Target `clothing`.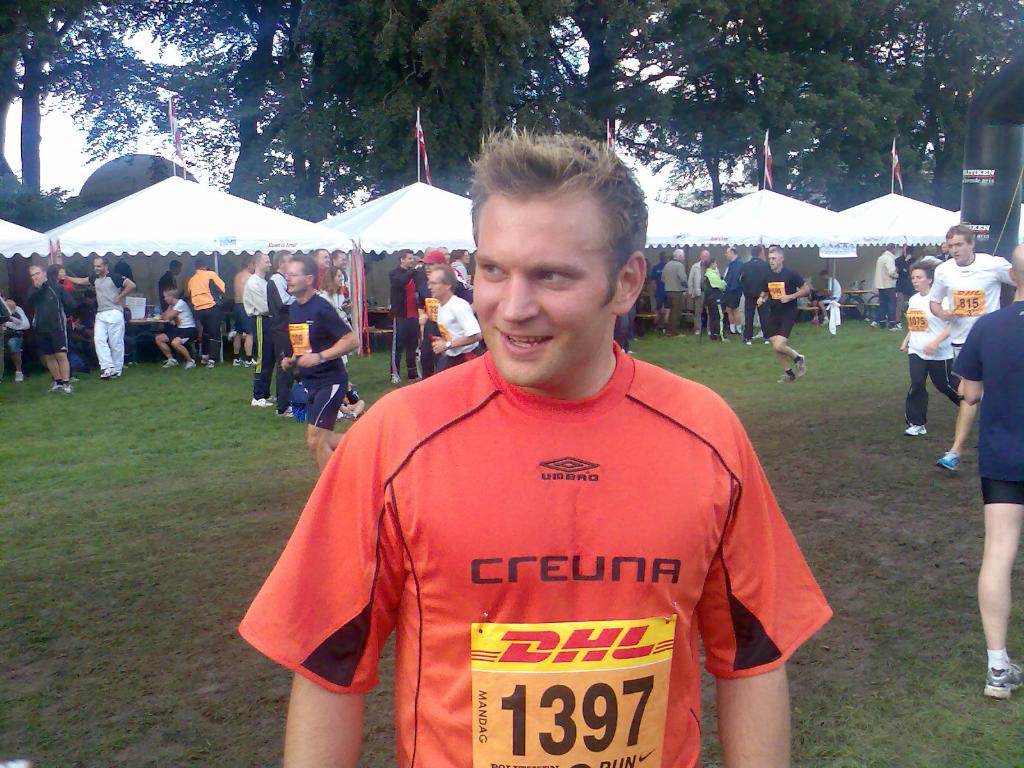
Target region: locate(739, 259, 767, 340).
